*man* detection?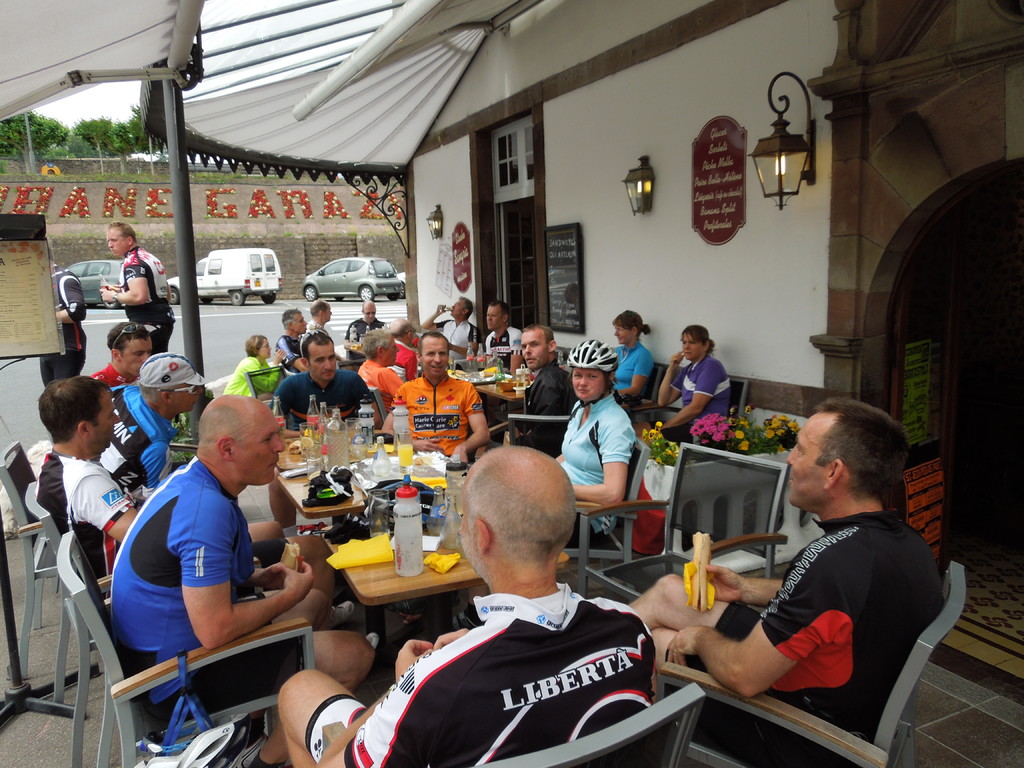
[304,296,330,339]
